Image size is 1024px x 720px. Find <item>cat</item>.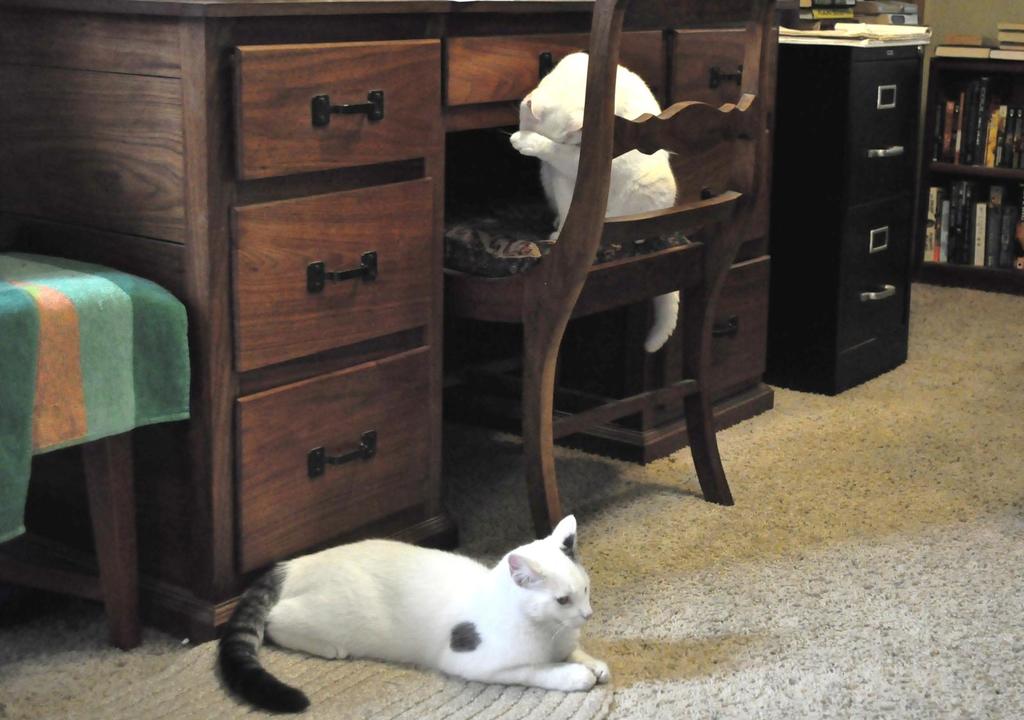
box(213, 511, 609, 714).
